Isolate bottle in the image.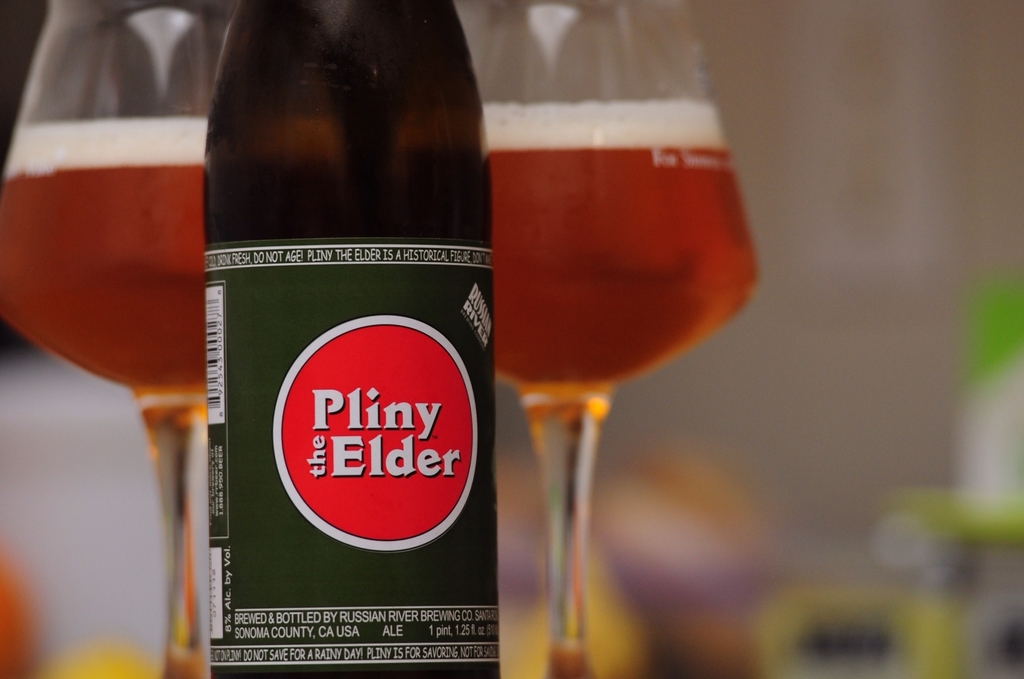
Isolated region: [188, 0, 534, 659].
